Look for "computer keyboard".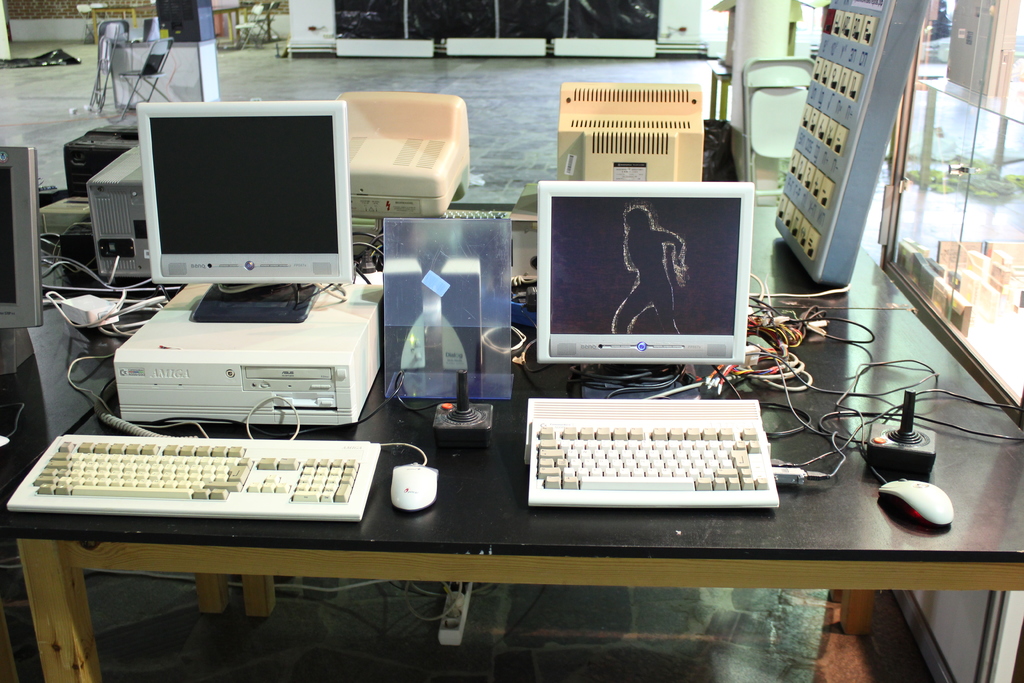
Found: 3,436,383,522.
